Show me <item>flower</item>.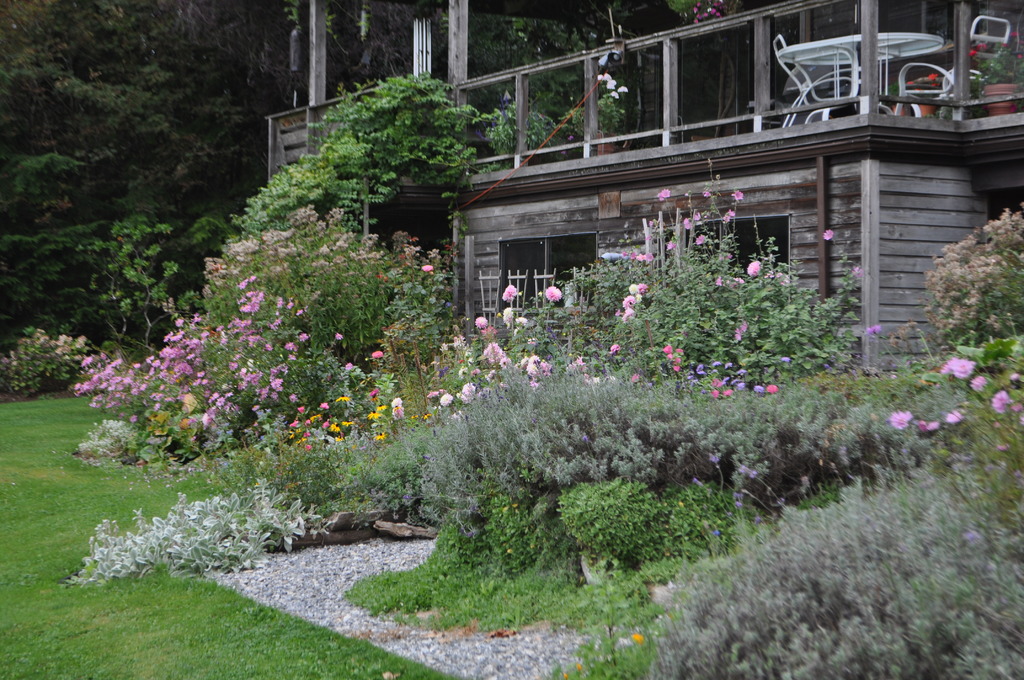
<item>flower</item> is here: [666, 239, 676, 250].
